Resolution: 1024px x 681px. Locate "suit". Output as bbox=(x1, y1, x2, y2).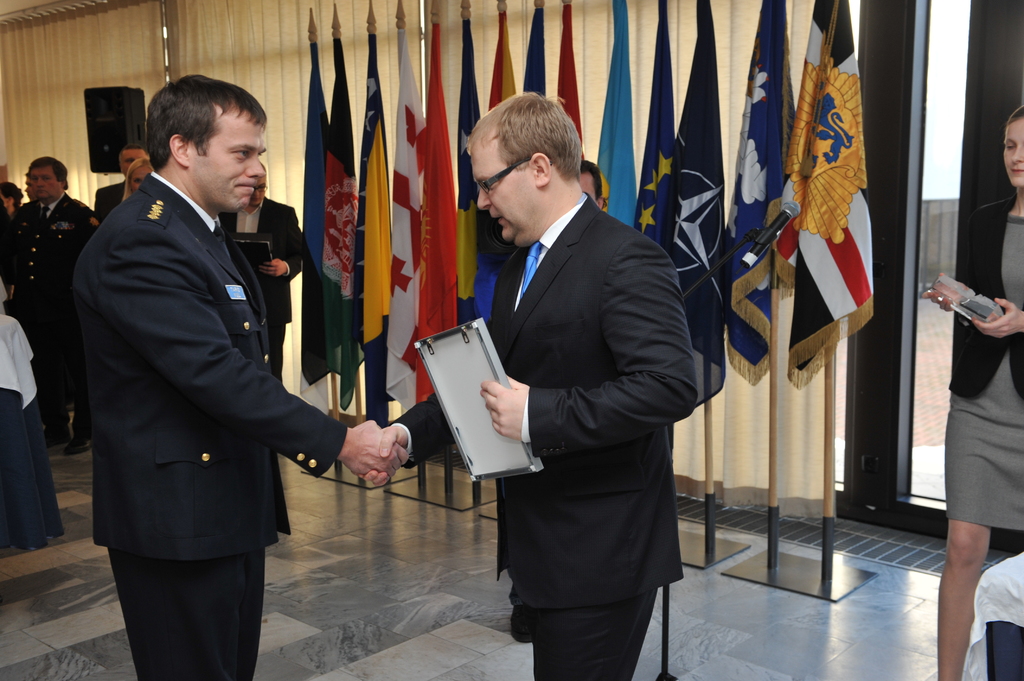
bbox=(218, 196, 305, 385).
